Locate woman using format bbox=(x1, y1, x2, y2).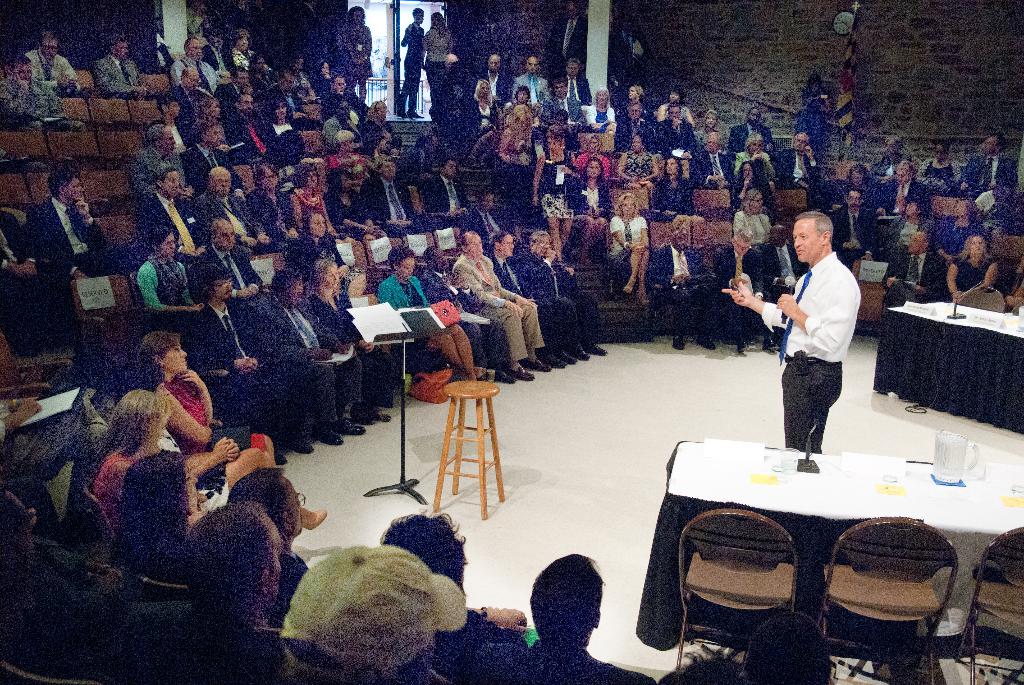
bbox=(584, 82, 618, 133).
